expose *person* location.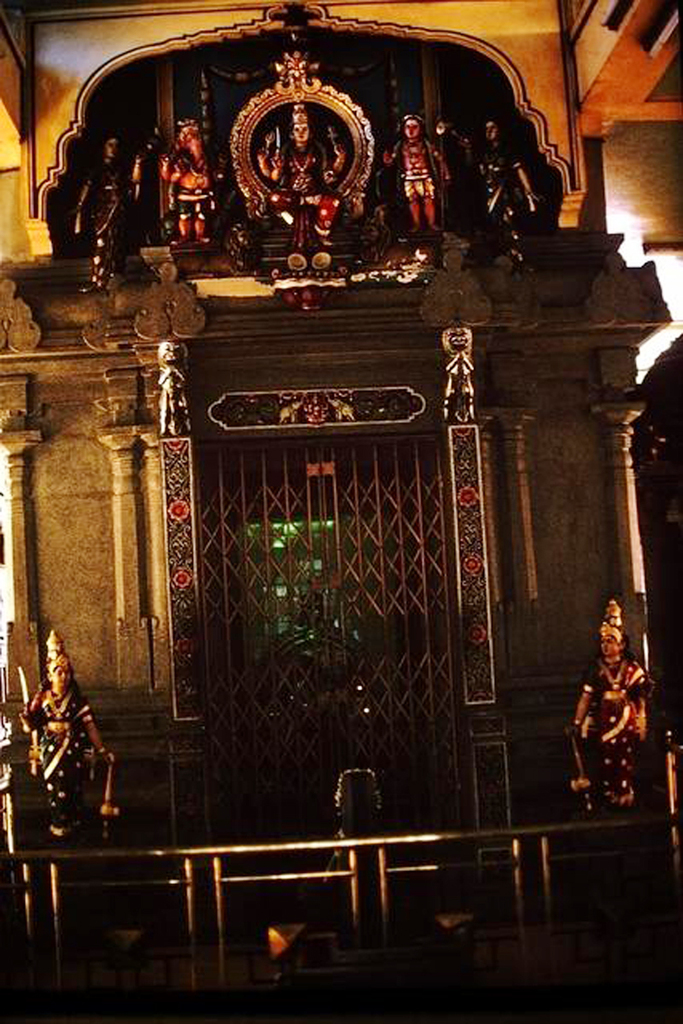
Exposed at 75:131:148:284.
